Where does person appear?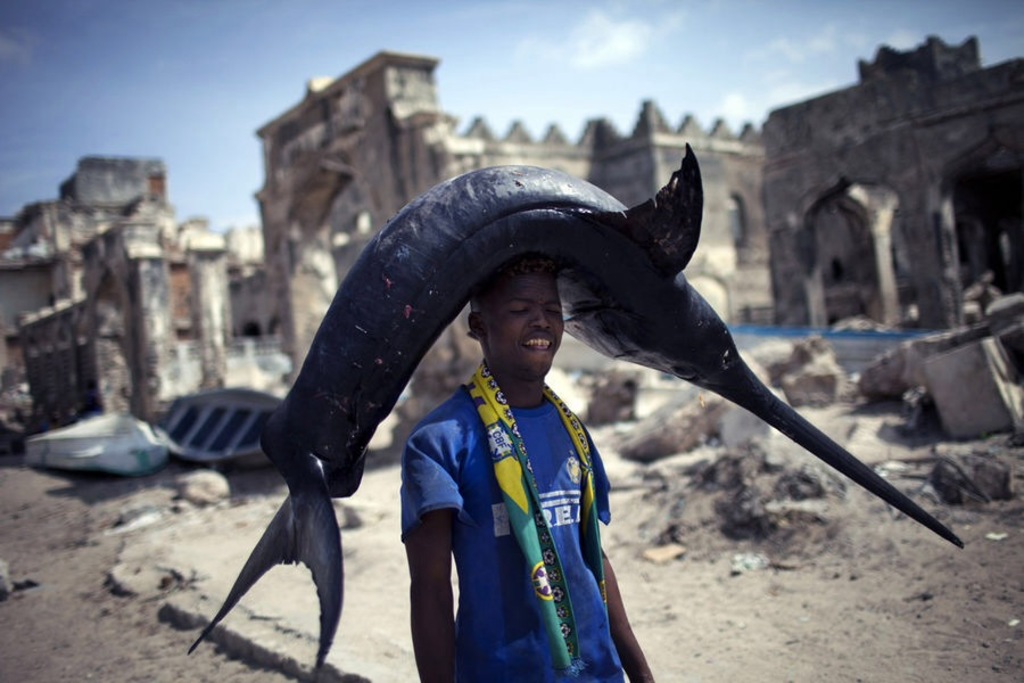
Appears at (x1=387, y1=282, x2=652, y2=682).
